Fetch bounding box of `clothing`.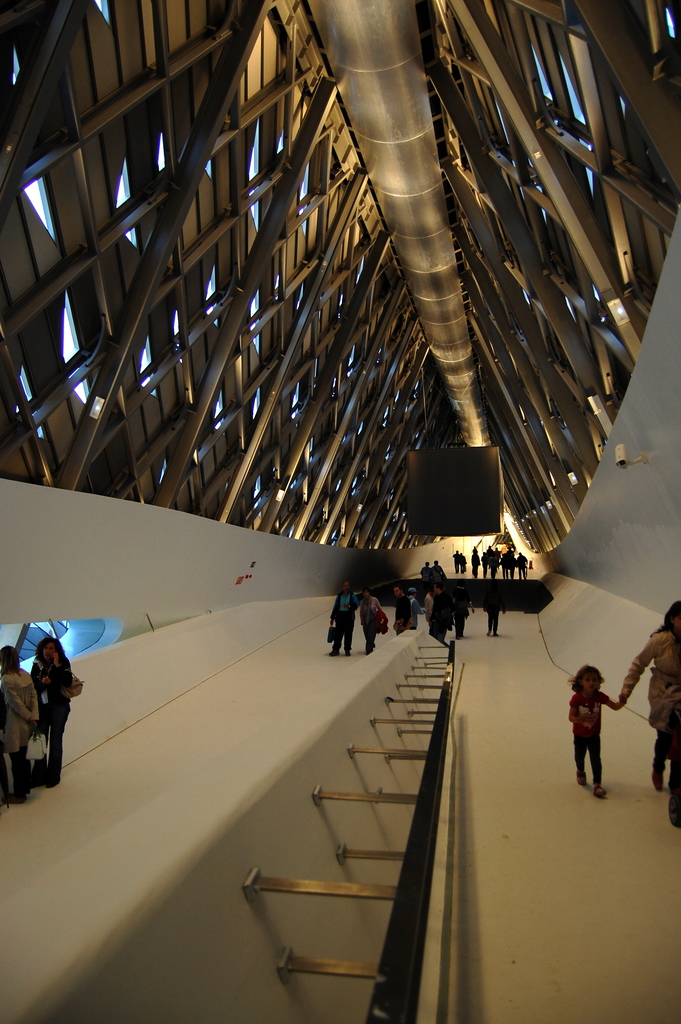
Bbox: box=[570, 692, 608, 784].
